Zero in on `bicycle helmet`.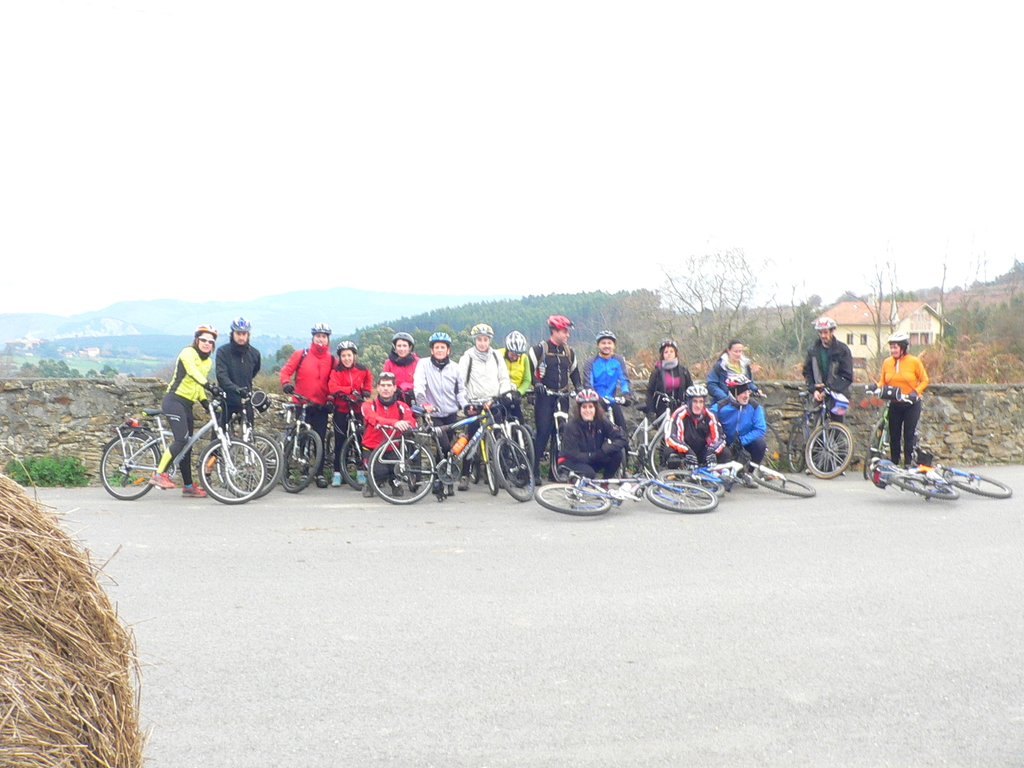
Zeroed in: [left=504, top=328, right=530, bottom=357].
